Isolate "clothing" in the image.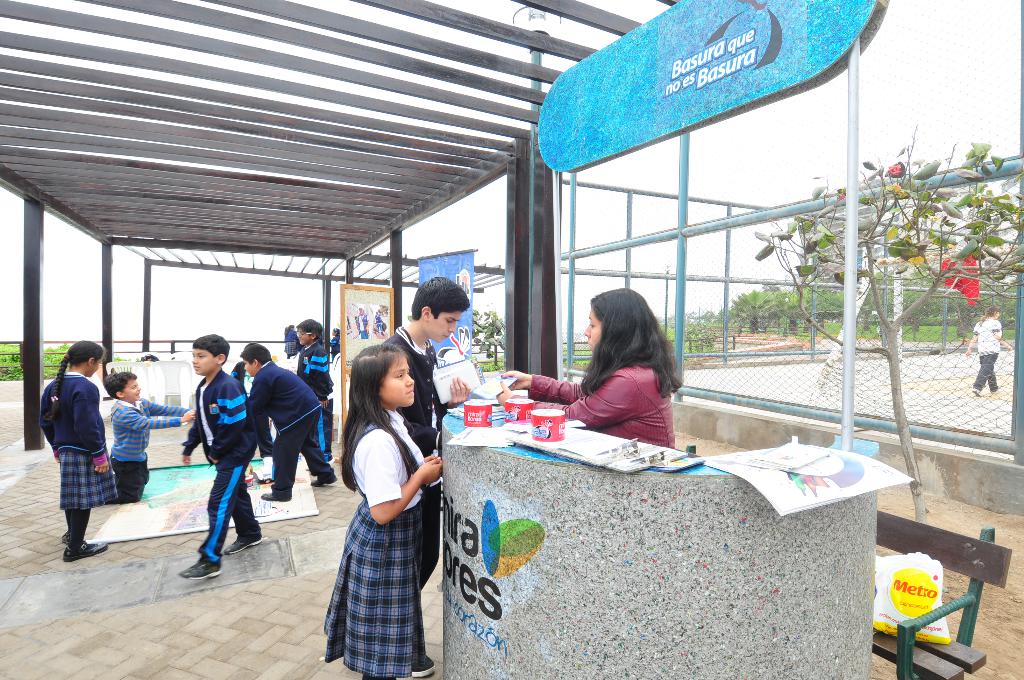
Isolated region: [108, 401, 190, 504].
